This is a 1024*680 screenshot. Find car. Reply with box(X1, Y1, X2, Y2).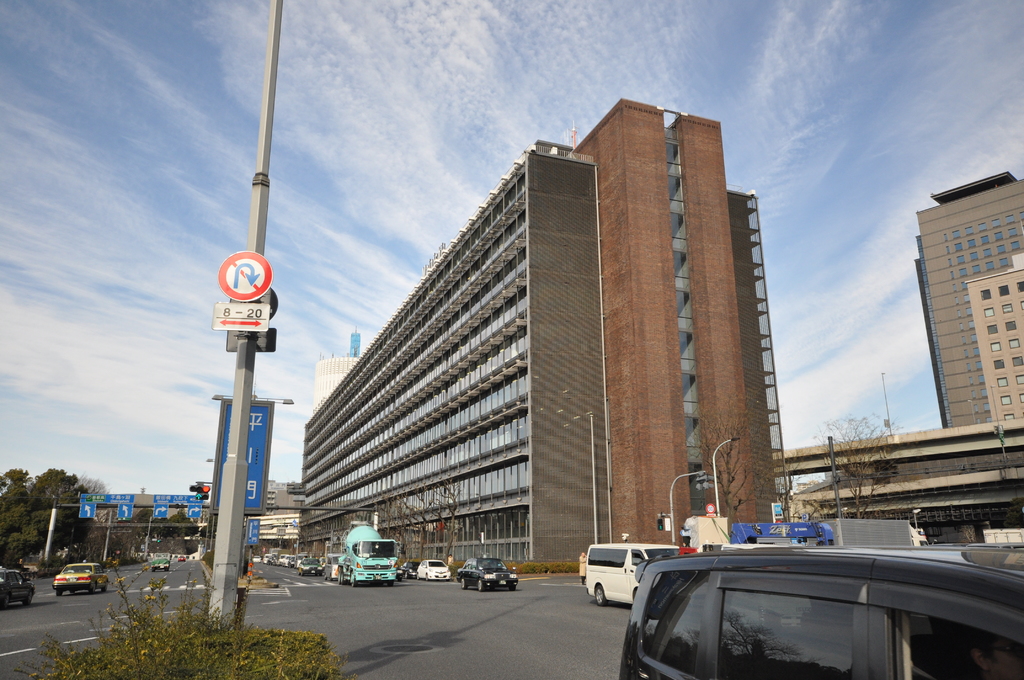
box(586, 550, 692, 619).
